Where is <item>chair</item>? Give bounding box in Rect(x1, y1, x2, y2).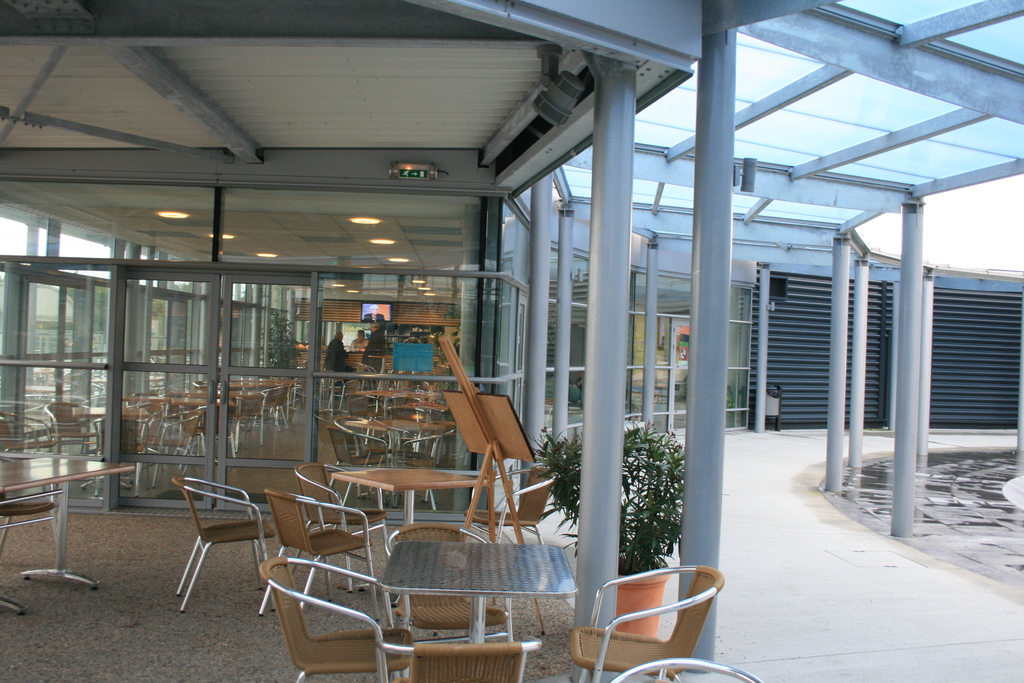
Rect(291, 462, 394, 588).
